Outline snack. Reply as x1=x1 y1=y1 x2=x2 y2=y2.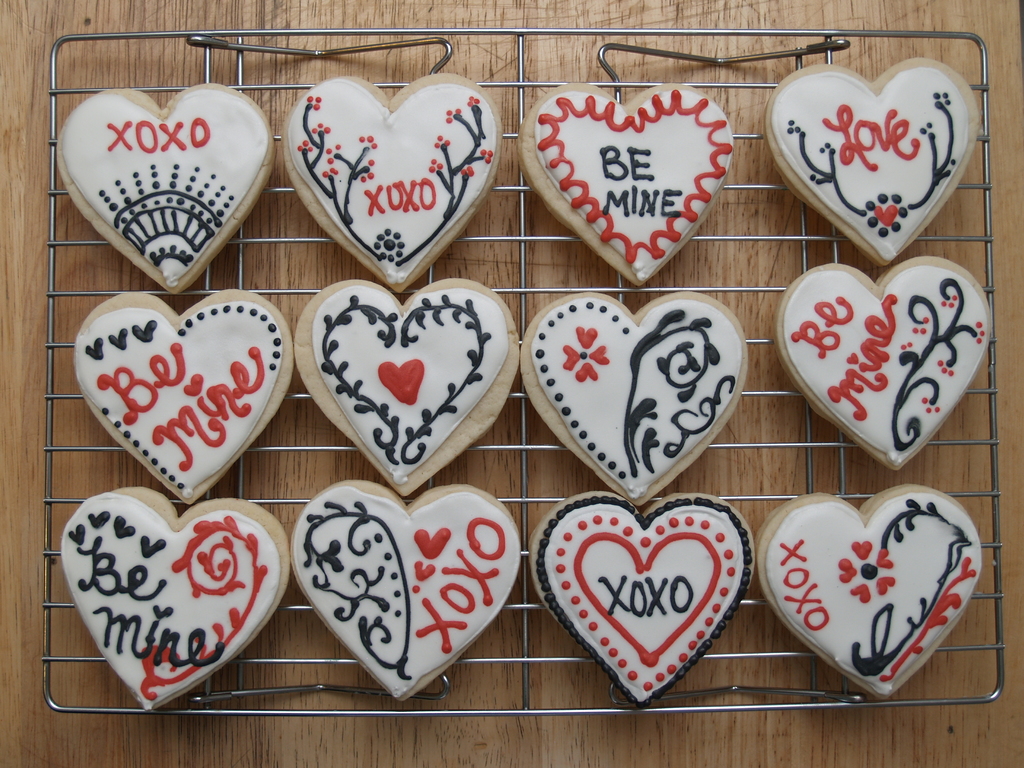
x1=520 y1=291 x2=748 y2=515.
